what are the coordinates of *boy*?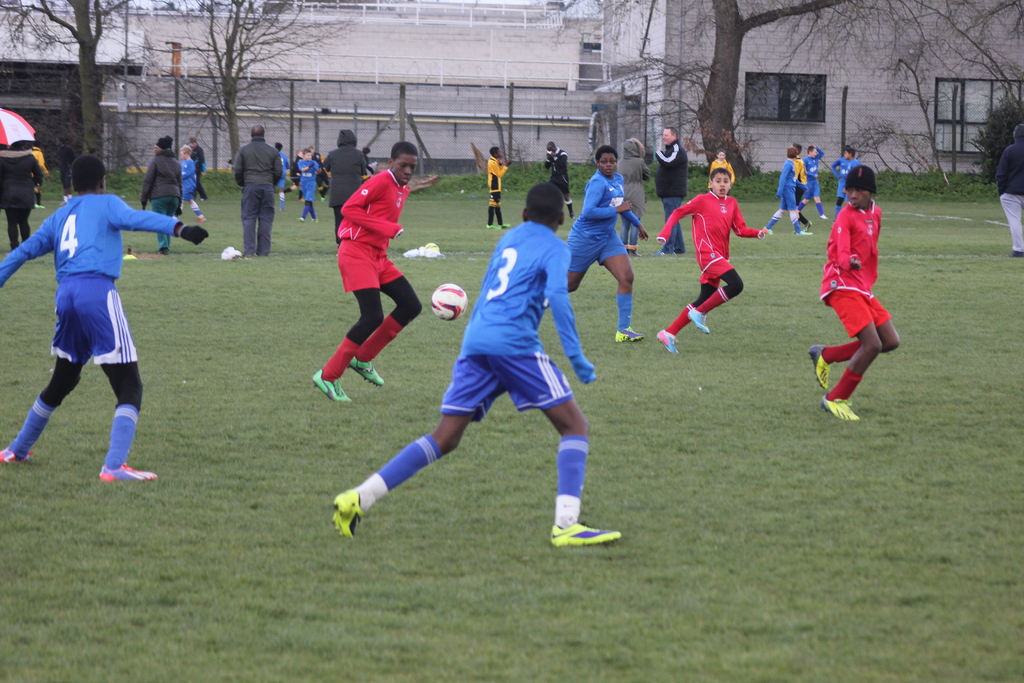
[x1=316, y1=143, x2=422, y2=404].
